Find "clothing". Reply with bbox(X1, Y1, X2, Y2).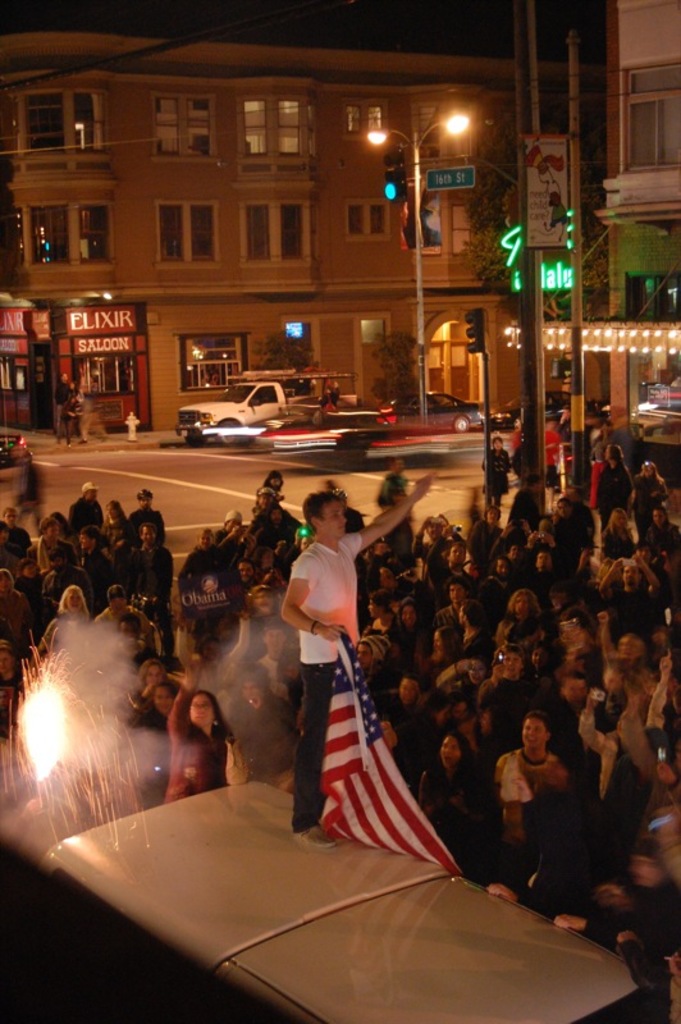
bbox(575, 713, 652, 831).
